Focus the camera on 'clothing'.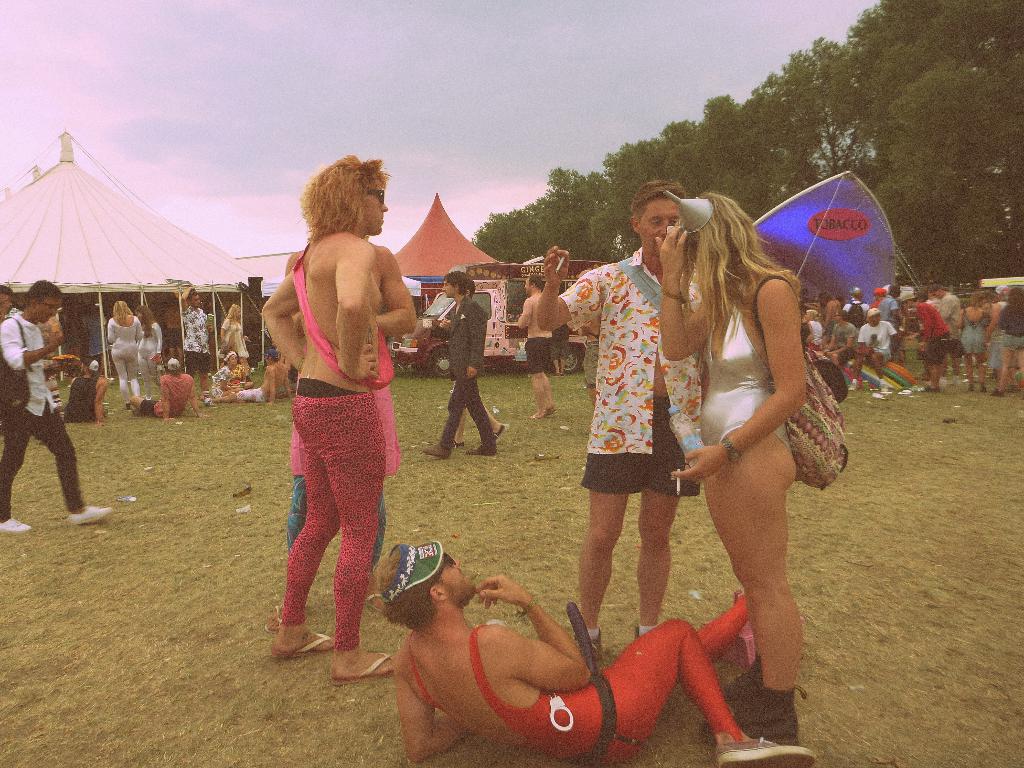
Focus region: [left=223, top=314, right=253, bottom=359].
